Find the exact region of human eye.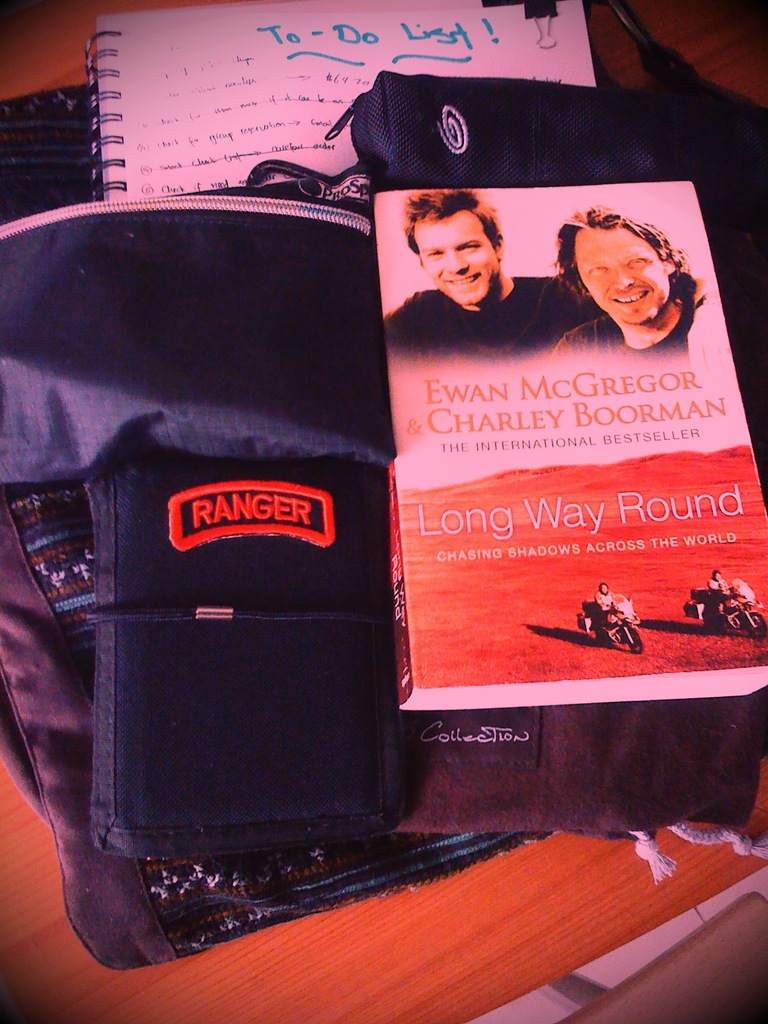
Exact region: BBox(625, 252, 649, 270).
